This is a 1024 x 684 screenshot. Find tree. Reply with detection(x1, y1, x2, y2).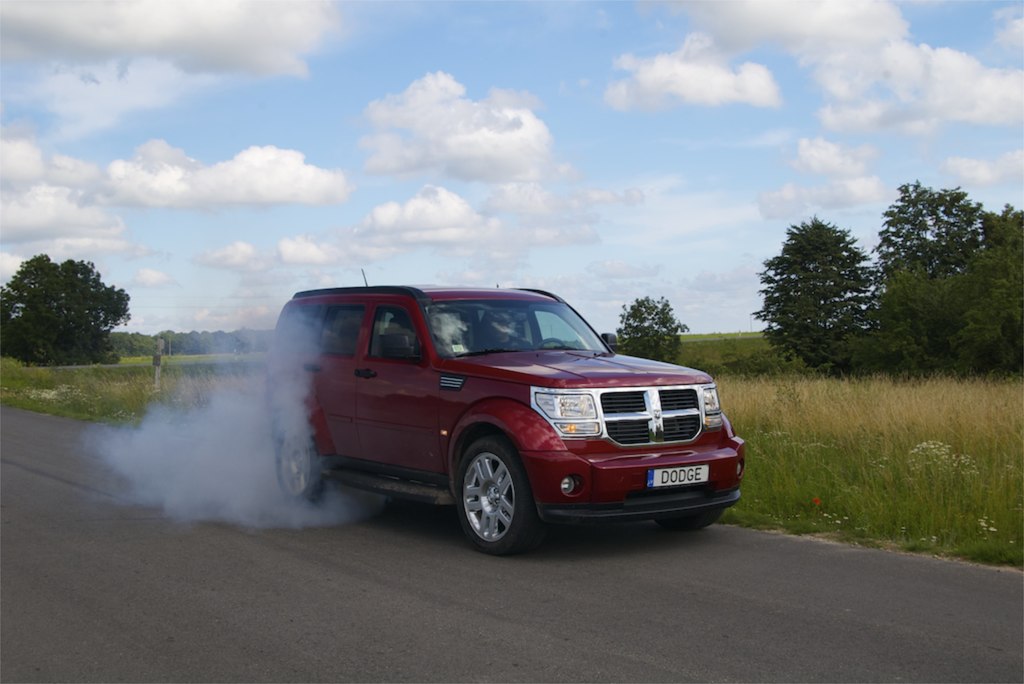
detection(609, 284, 691, 361).
